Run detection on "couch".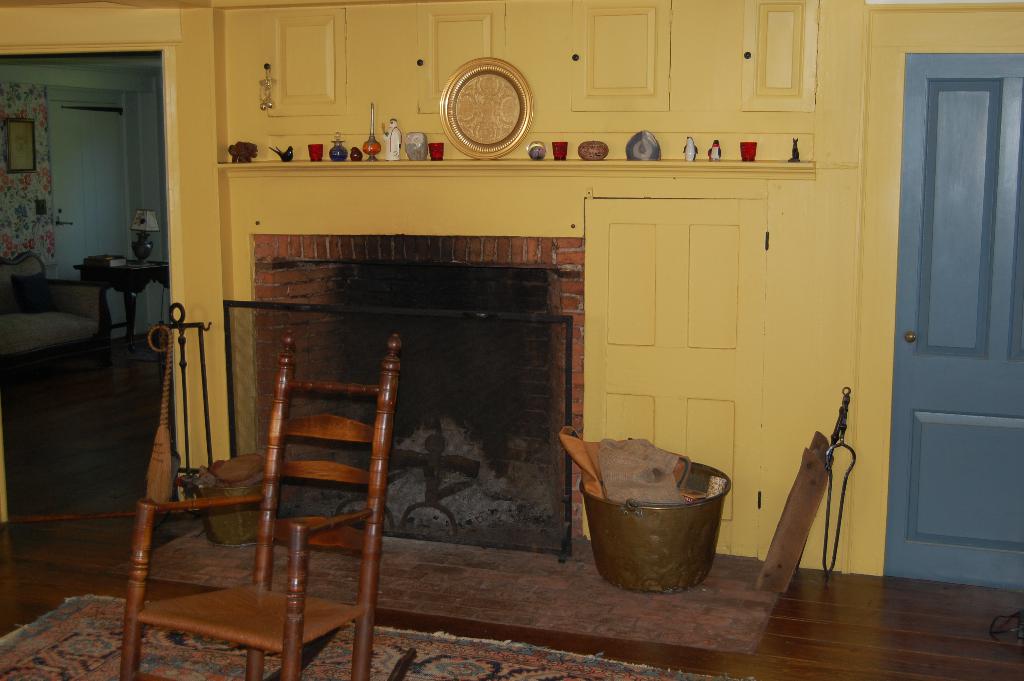
Result: pyautogui.locateOnScreen(0, 249, 109, 380).
